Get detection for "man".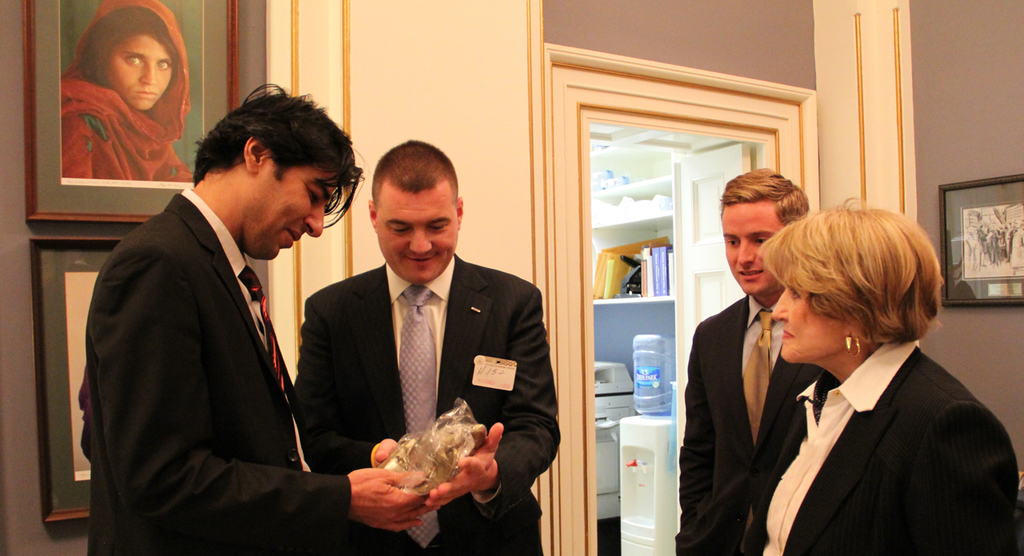
Detection: [675, 163, 808, 555].
